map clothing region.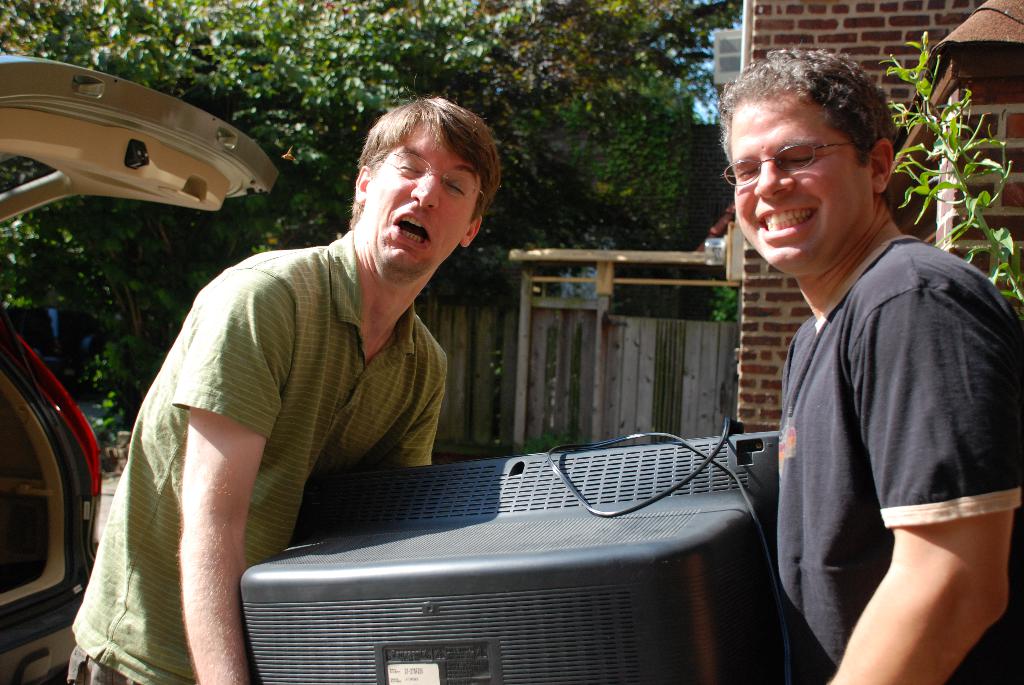
Mapped to l=74, t=235, r=428, b=684.
